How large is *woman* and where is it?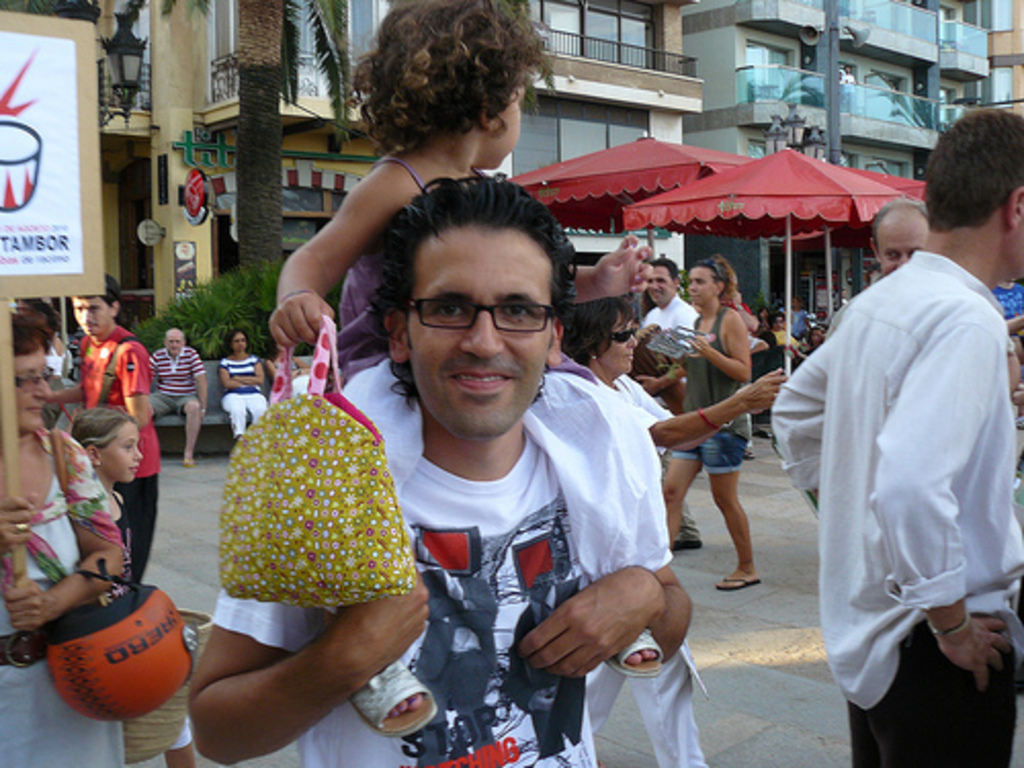
Bounding box: (672, 258, 780, 608).
